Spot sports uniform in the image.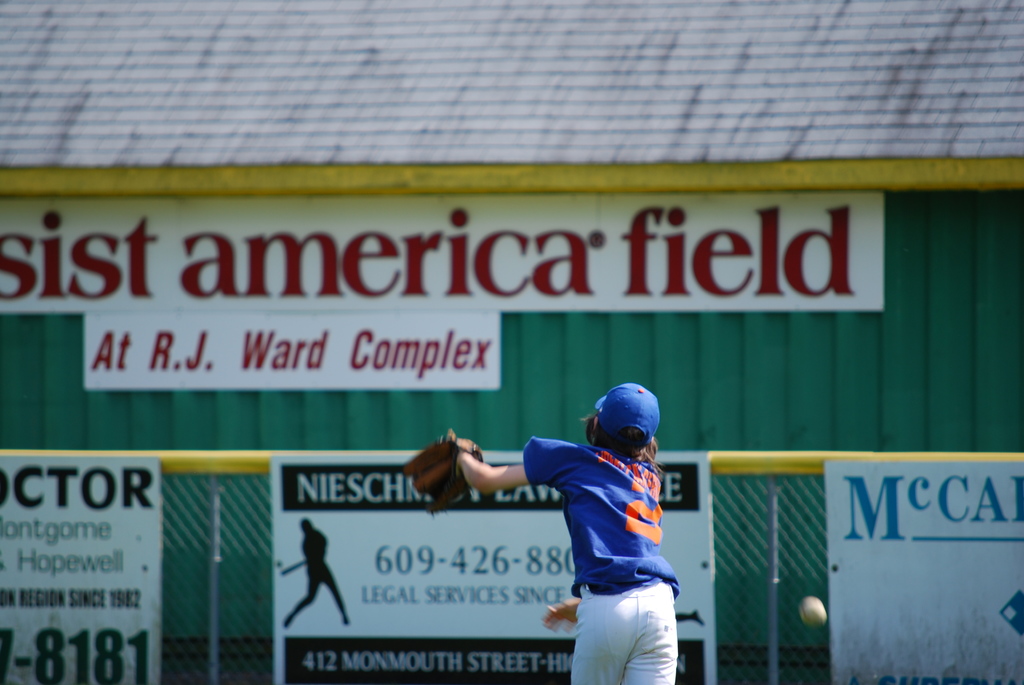
sports uniform found at (401,382,676,684).
